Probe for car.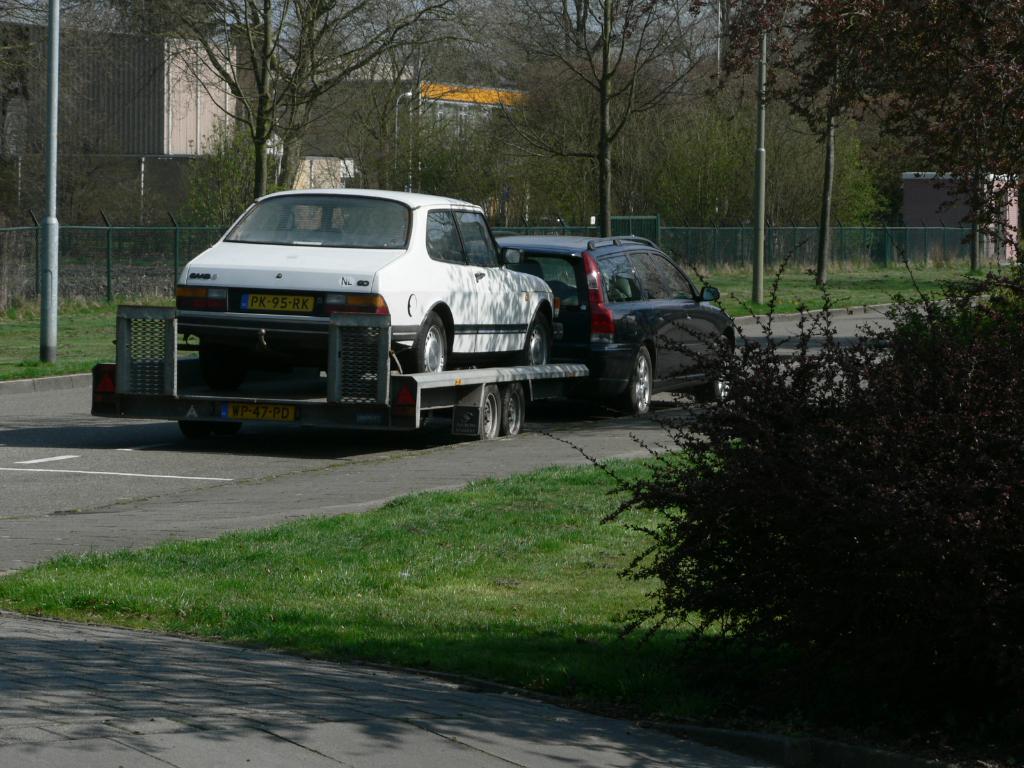
Probe result: crop(456, 227, 737, 416).
